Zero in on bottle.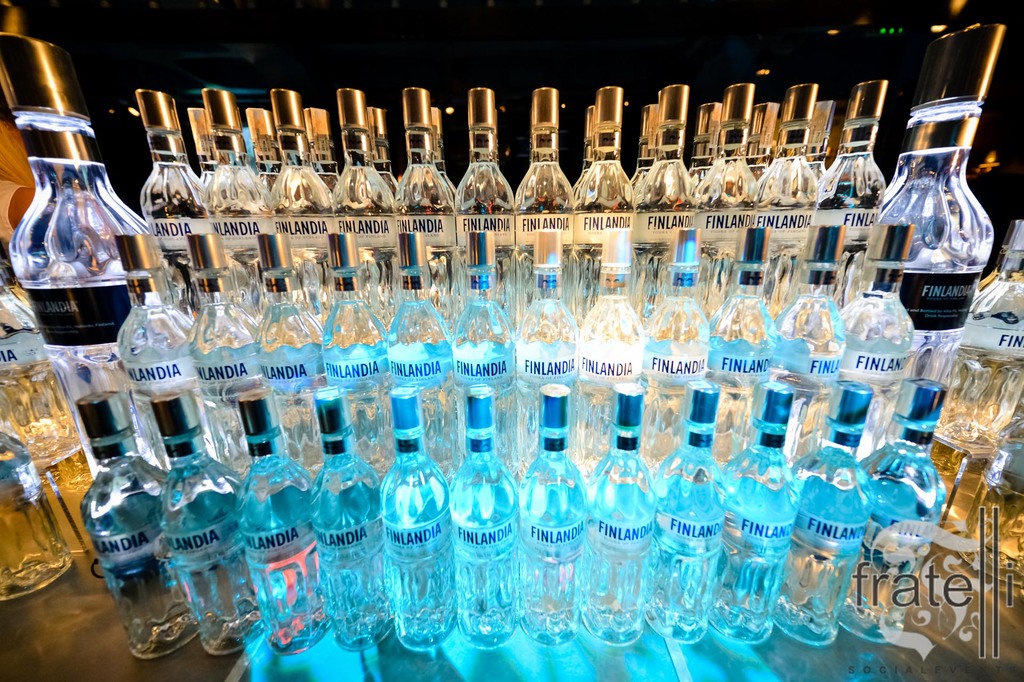
Zeroed in: 385:231:456:463.
